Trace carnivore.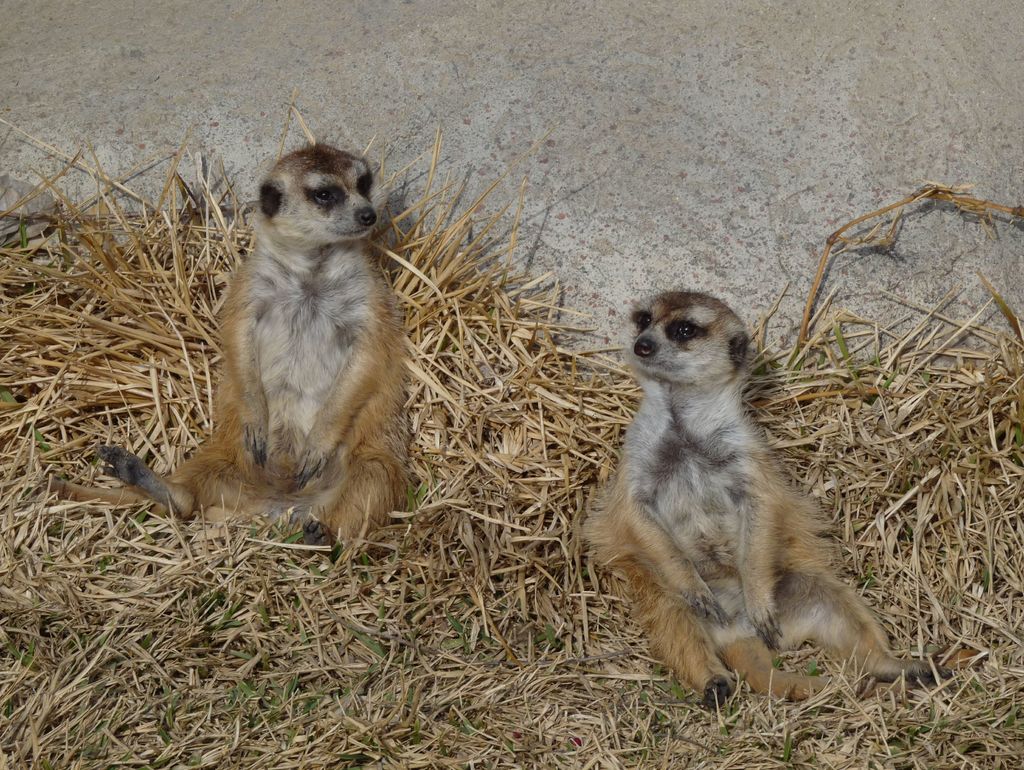
Traced to rect(122, 117, 409, 573).
